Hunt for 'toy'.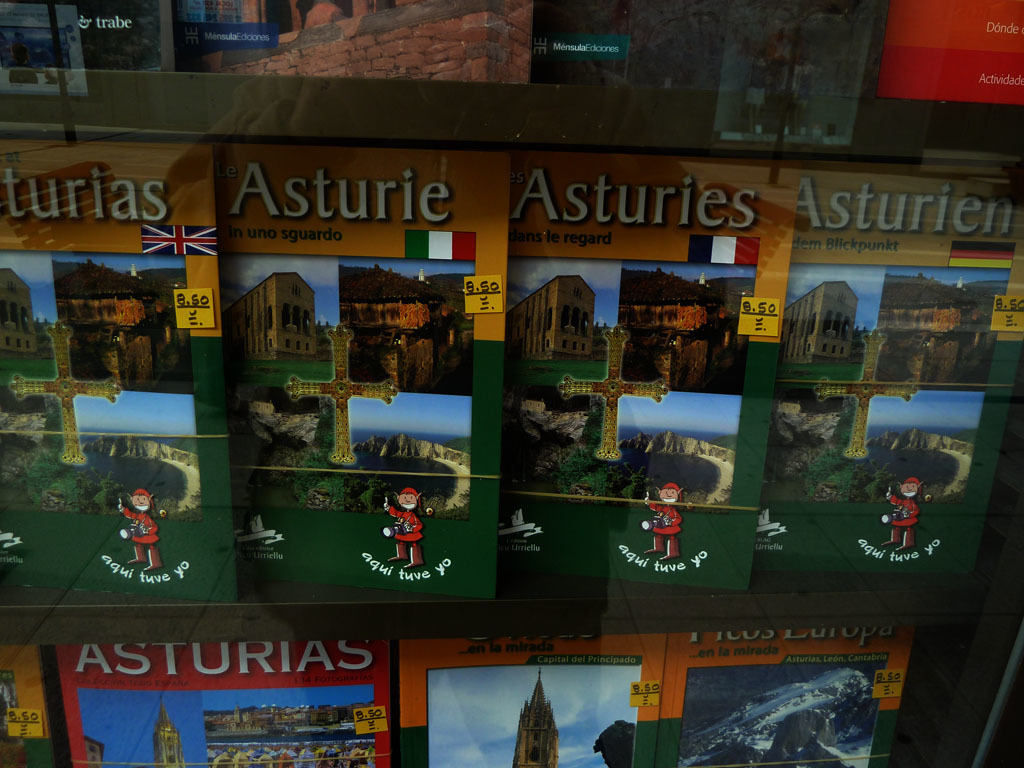
Hunted down at [881,476,932,555].
